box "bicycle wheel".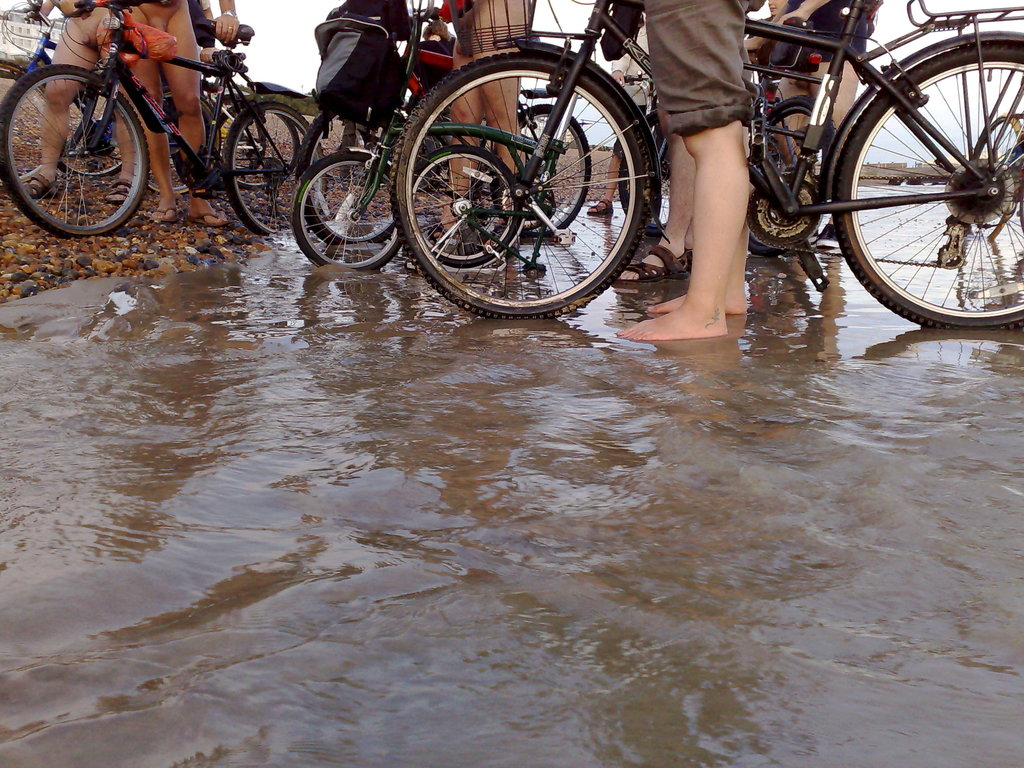
Rect(390, 49, 649, 322).
